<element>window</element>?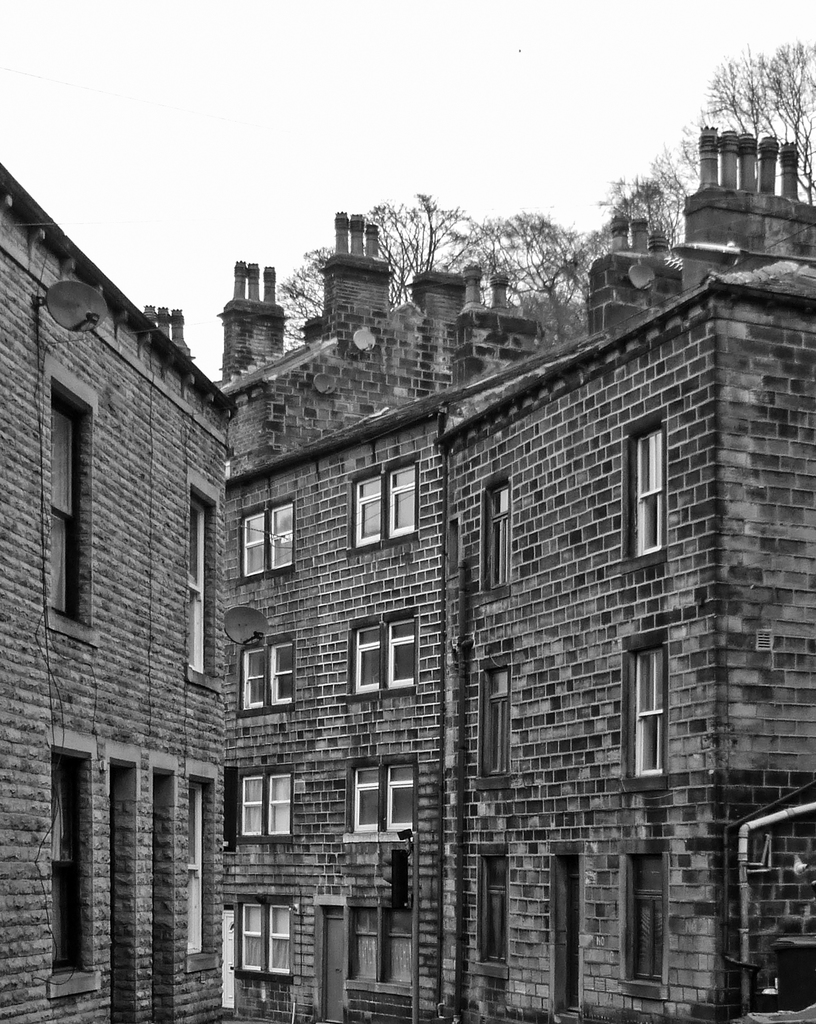
(348,907,411,989)
